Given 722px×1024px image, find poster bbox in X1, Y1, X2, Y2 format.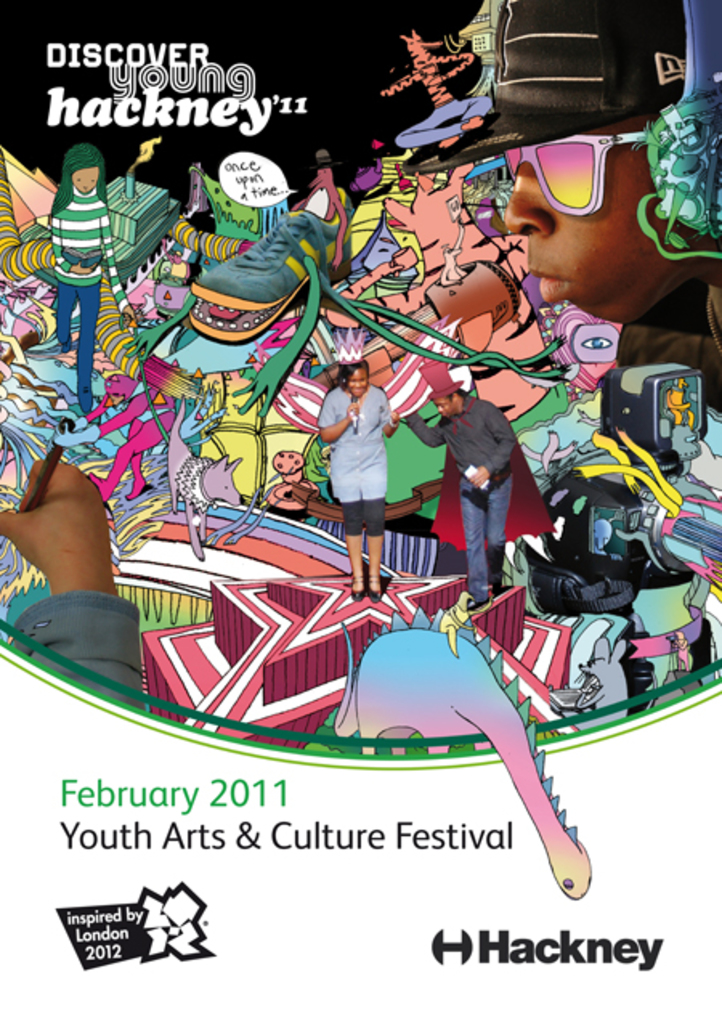
0, 0, 720, 1022.
